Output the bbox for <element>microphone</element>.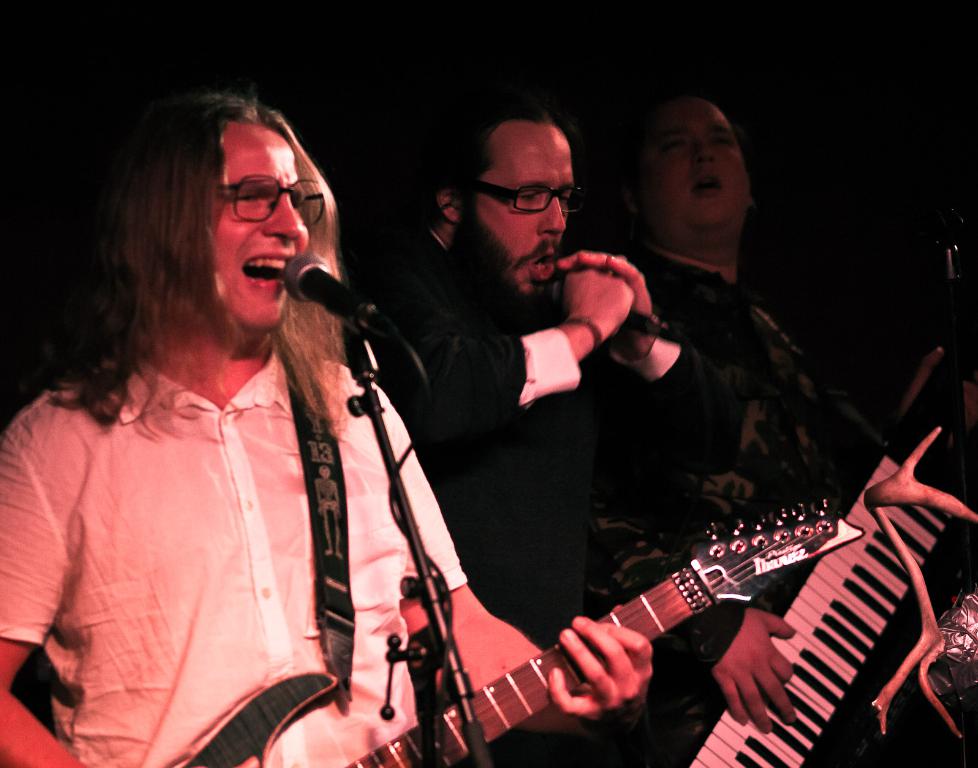
crop(281, 251, 381, 338).
